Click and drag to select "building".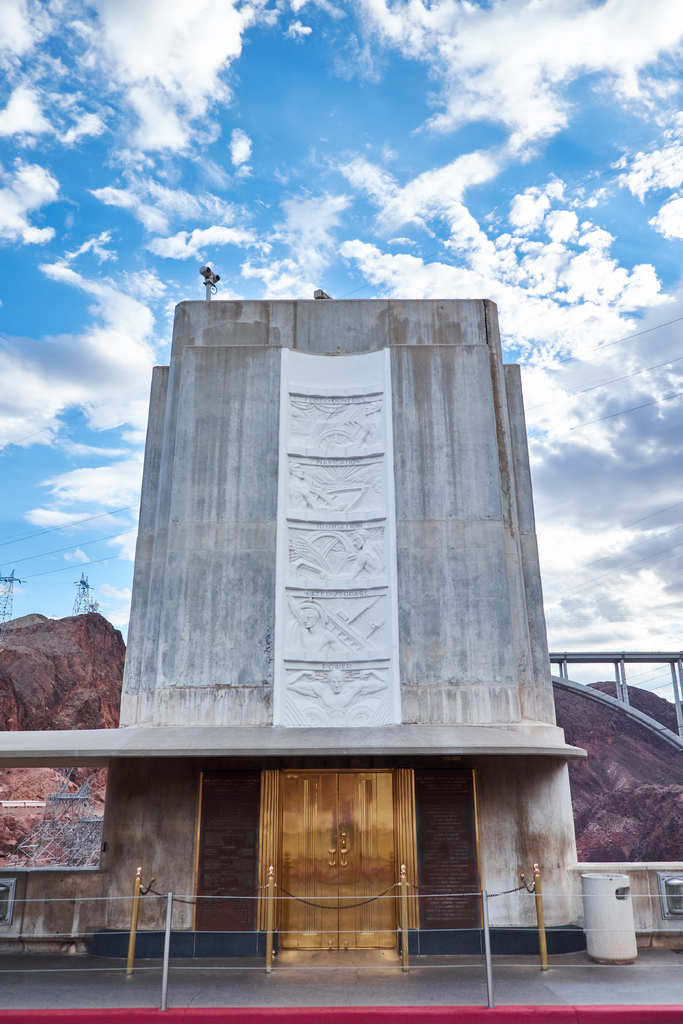
Selection: 0/290/589/948.
